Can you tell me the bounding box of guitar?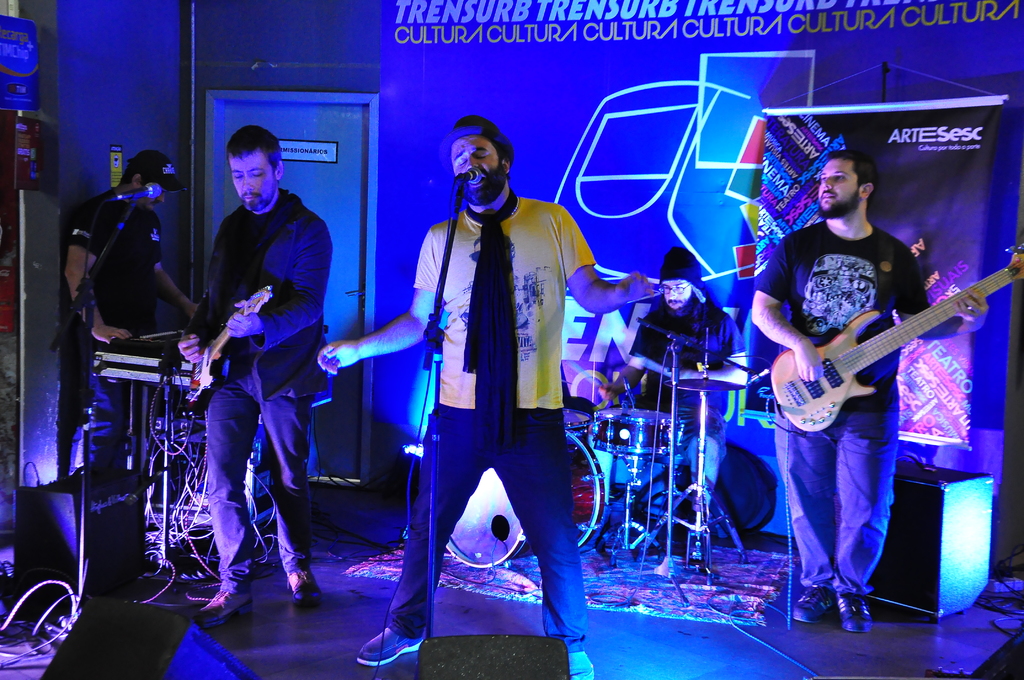
left=174, top=277, right=289, bottom=416.
